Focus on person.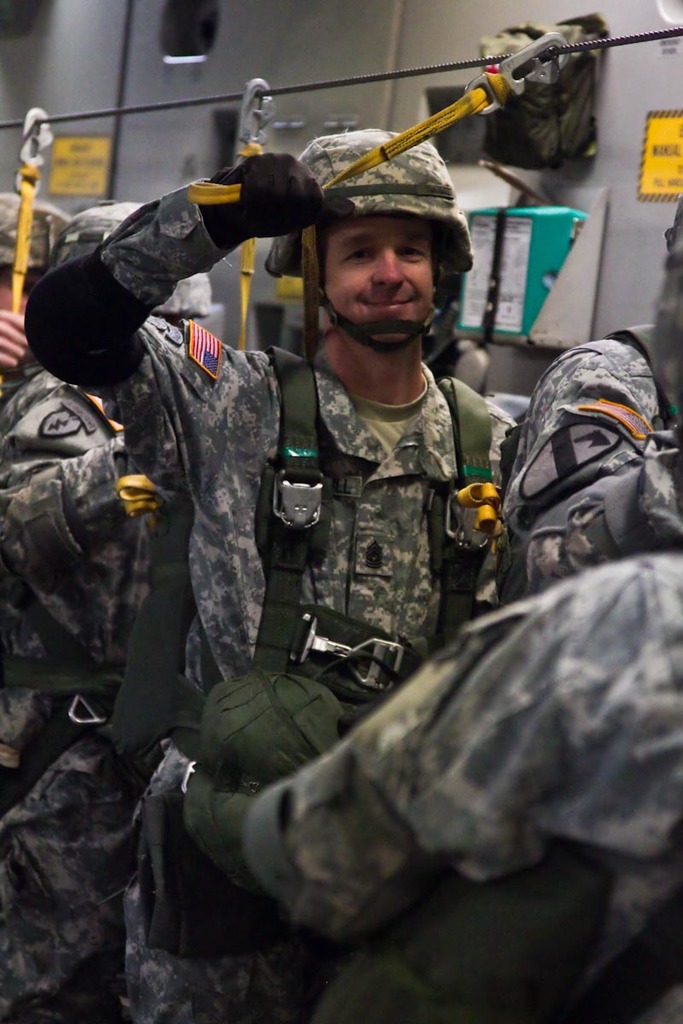
Focused at 143 541 682 1023.
